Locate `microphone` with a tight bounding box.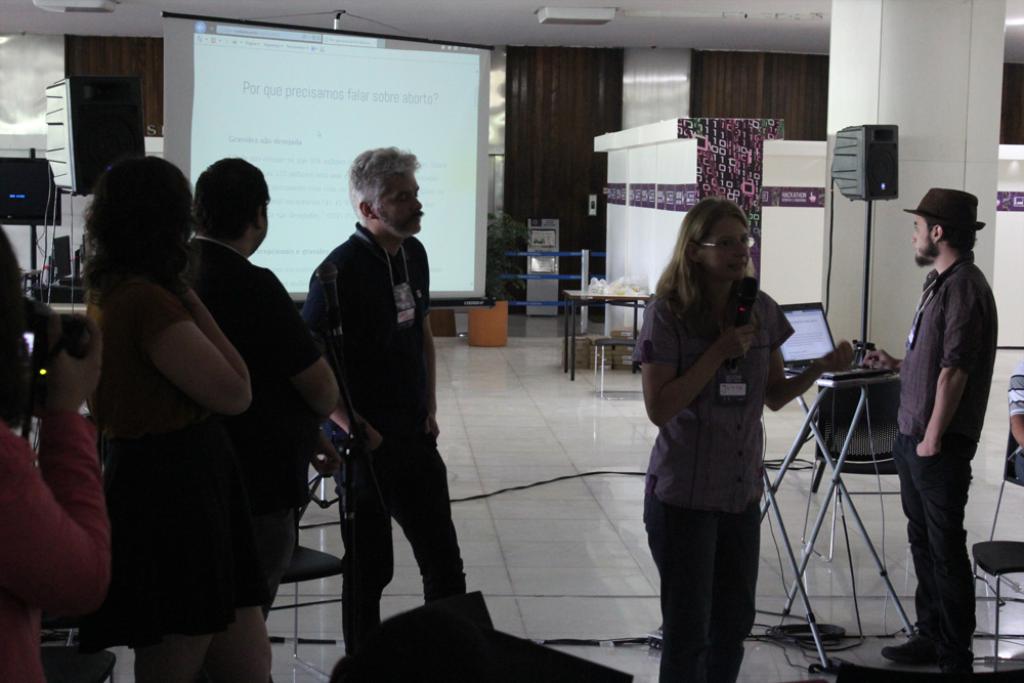
733 275 759 375.
